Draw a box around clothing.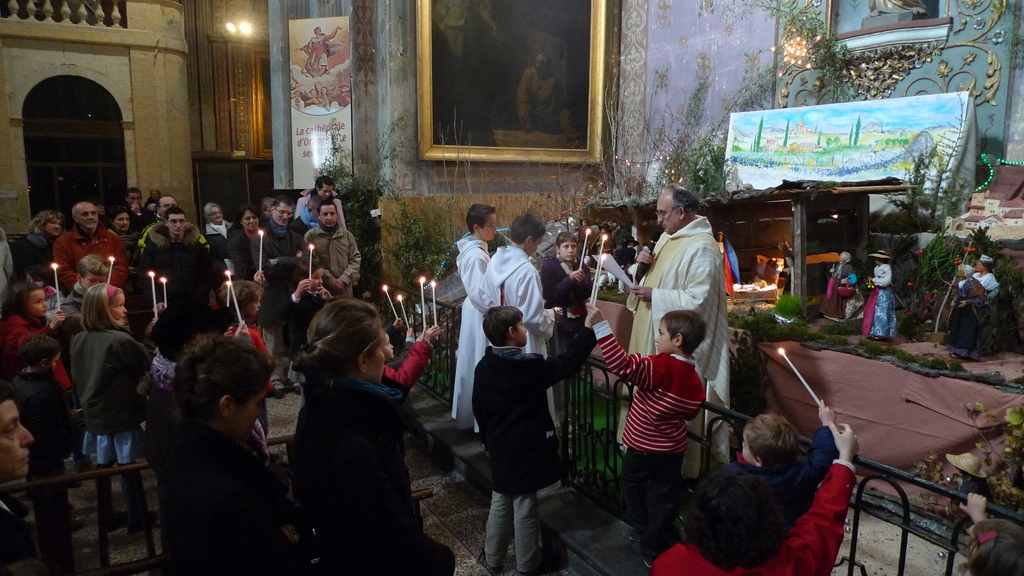
<box>650,457,860,575</box>.
